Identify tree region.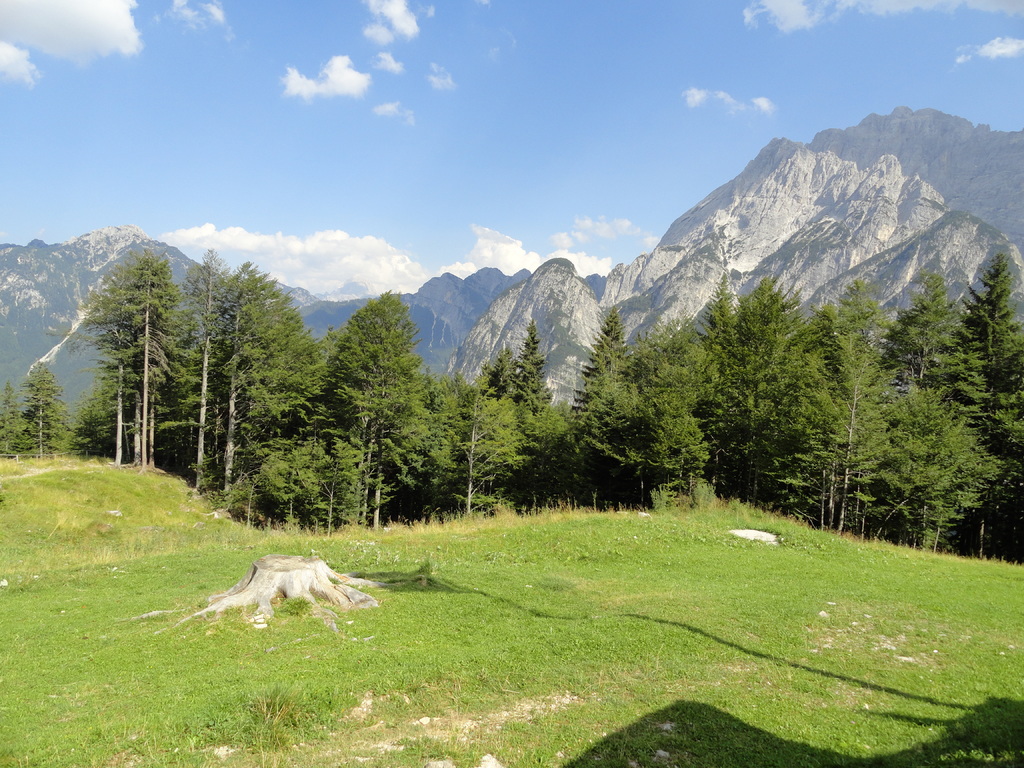
Region: (left=961, top=343, right=1023, bottom=564).
